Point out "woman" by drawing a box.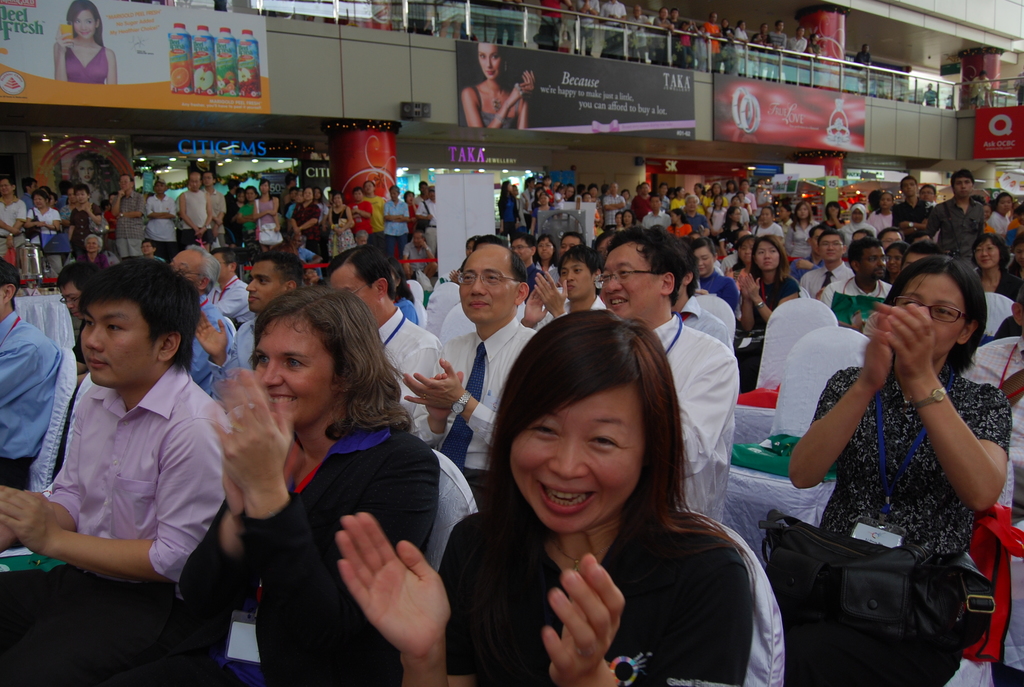
region(717, 20, 733, 68).
